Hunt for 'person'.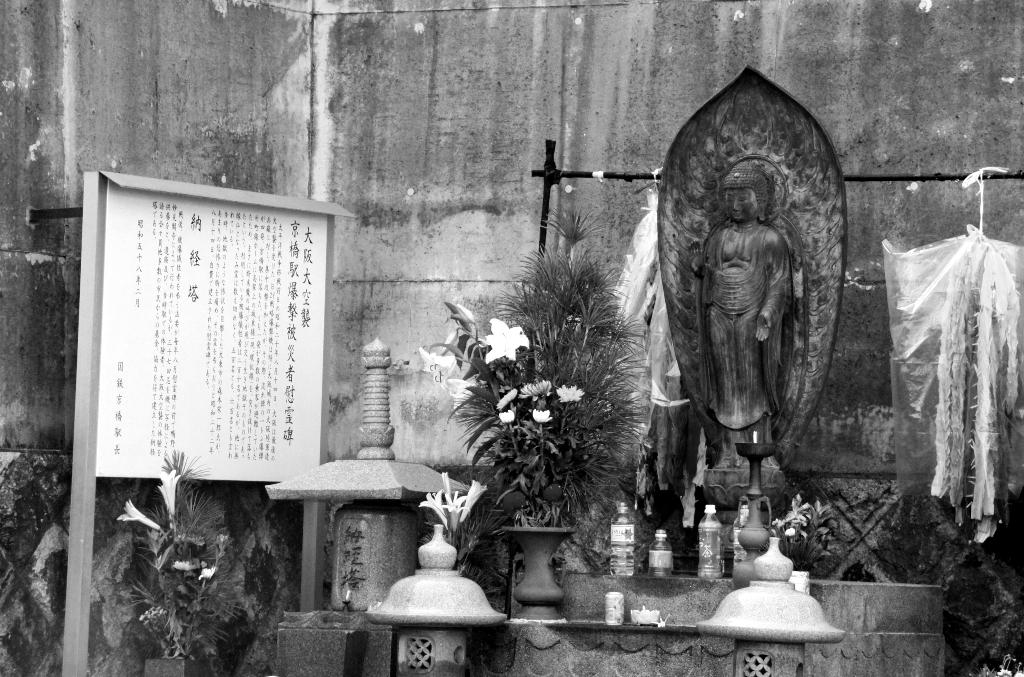
Hunted down at 671/108/828/541.
